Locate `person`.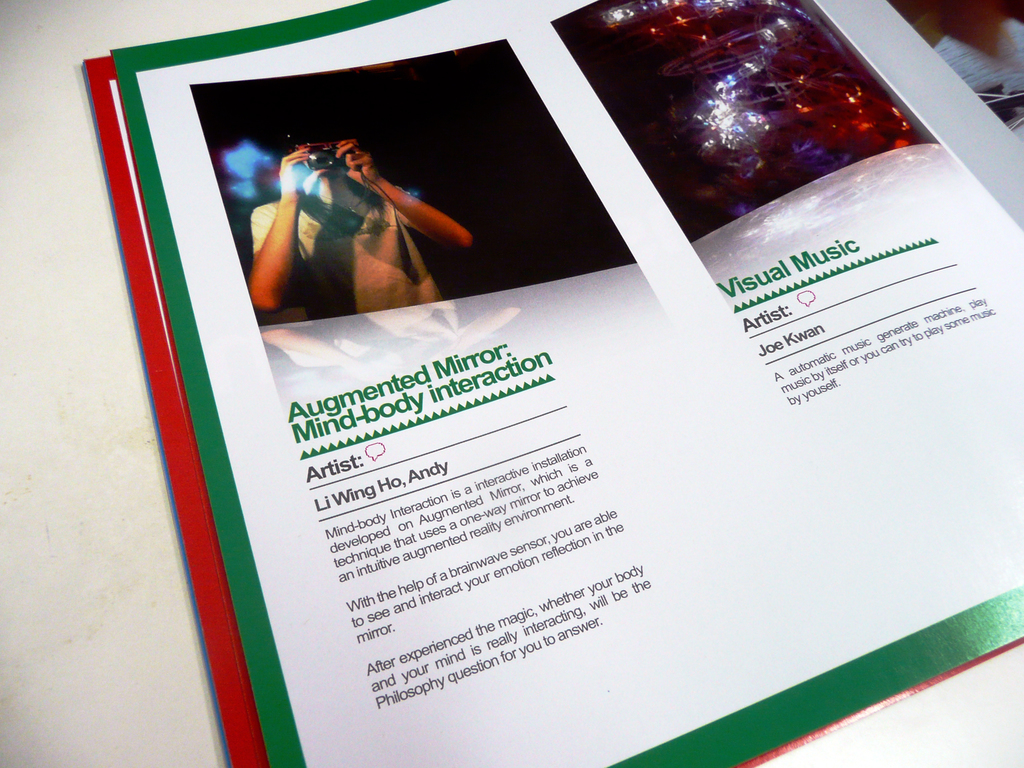
Bounding box: bbox(248, 108, 447, 326).
